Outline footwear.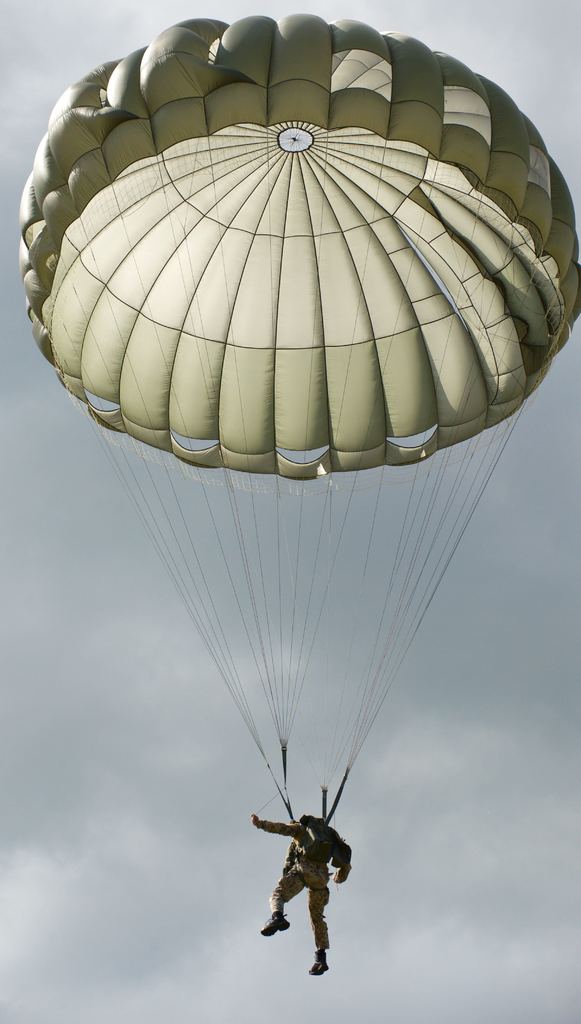
Outline: x1=256 y1=912 x2=293 y2=938.
